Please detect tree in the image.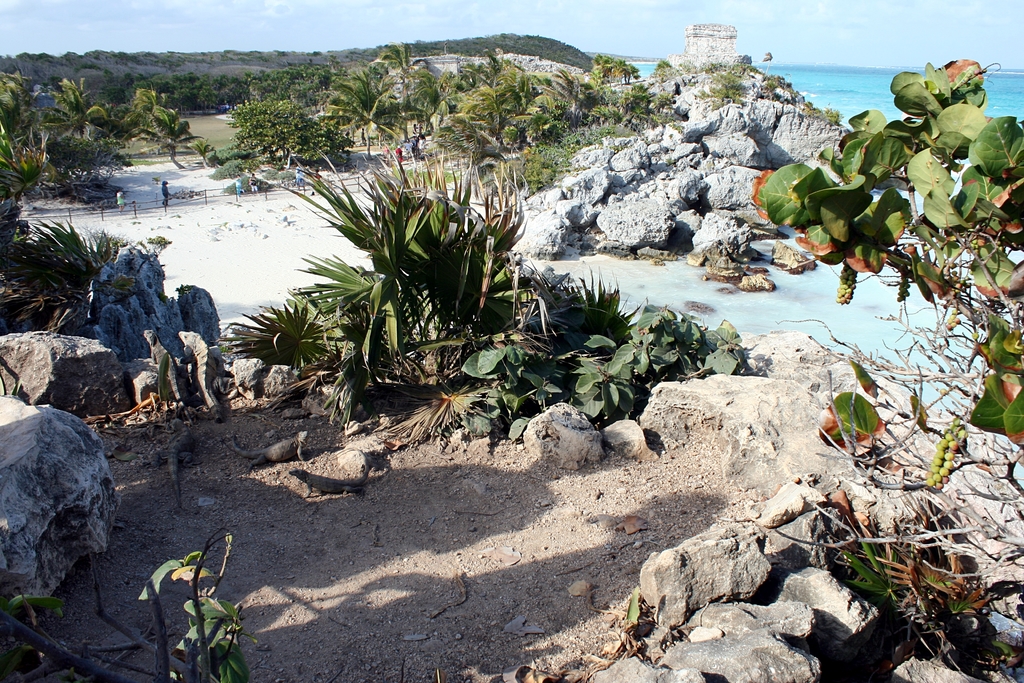
{"left": 17, "top": 59, "right": 143, "bottom": 209}.
